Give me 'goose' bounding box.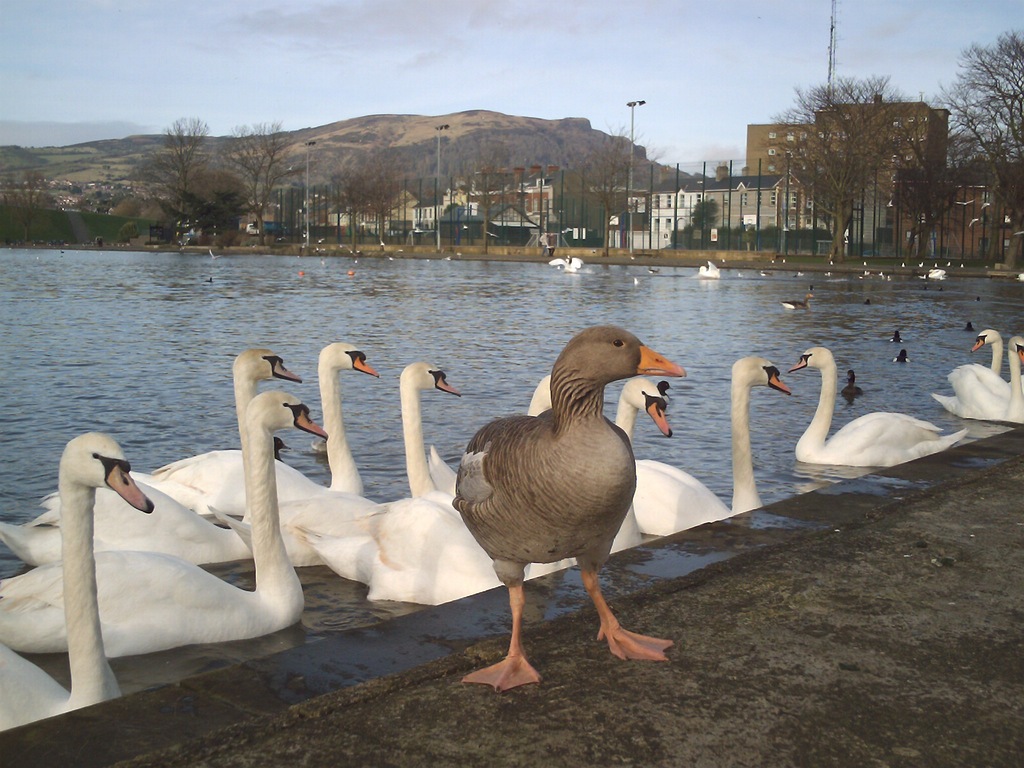
260:362:456:578.
